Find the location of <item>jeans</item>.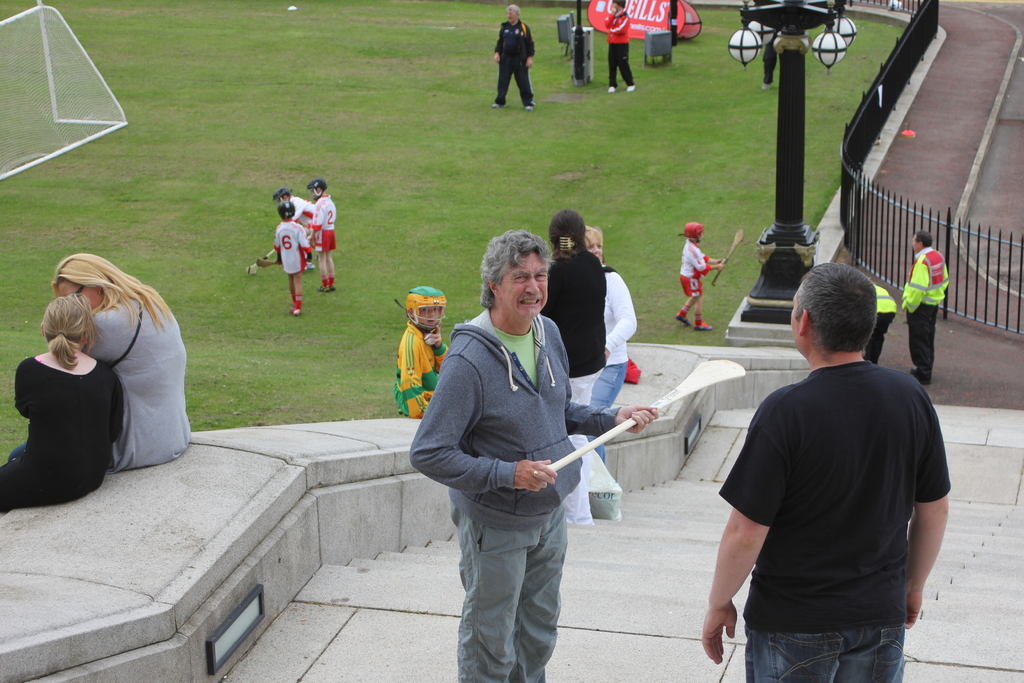
Location: [745, 621, 905, 682].
